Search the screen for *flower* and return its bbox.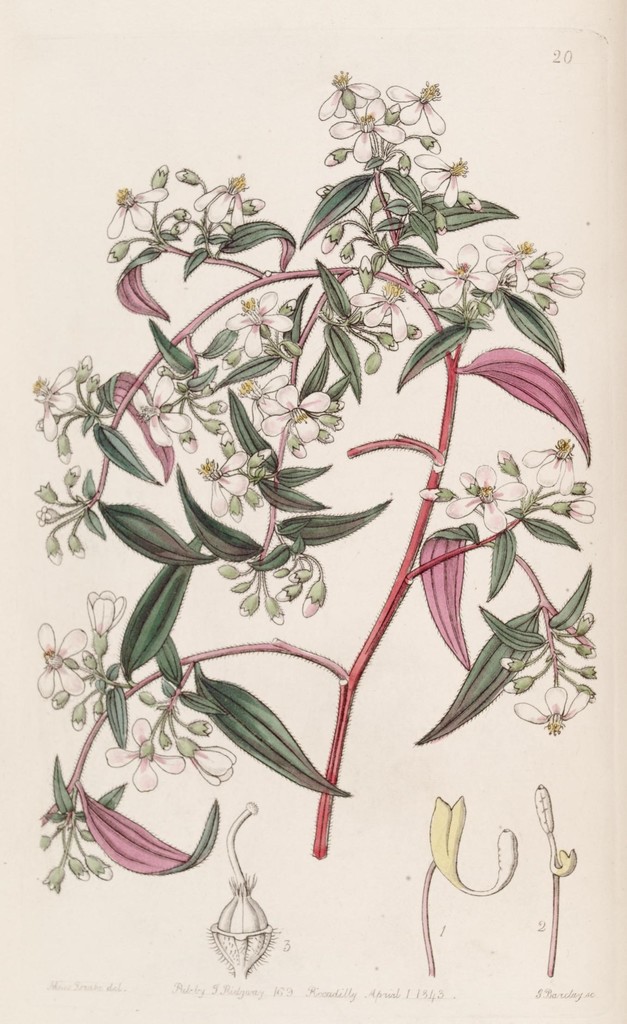
Found: Rect(523, 265, 582, 293).
